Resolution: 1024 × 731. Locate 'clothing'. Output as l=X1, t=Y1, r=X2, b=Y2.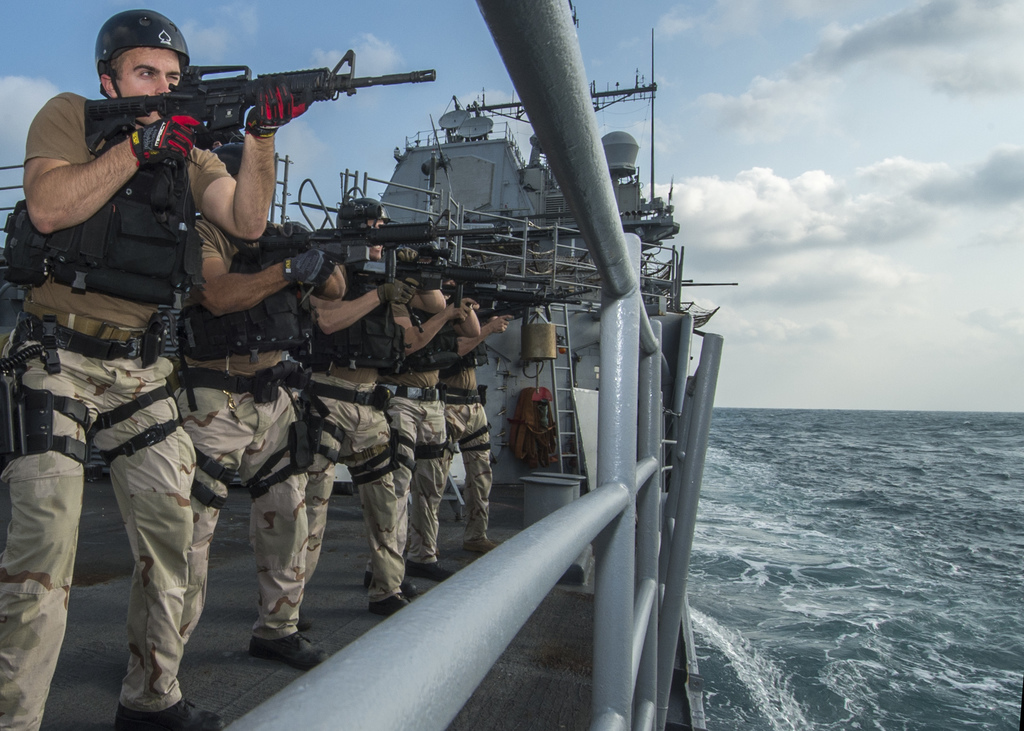
l=22, t=47, r=276, b=664.
